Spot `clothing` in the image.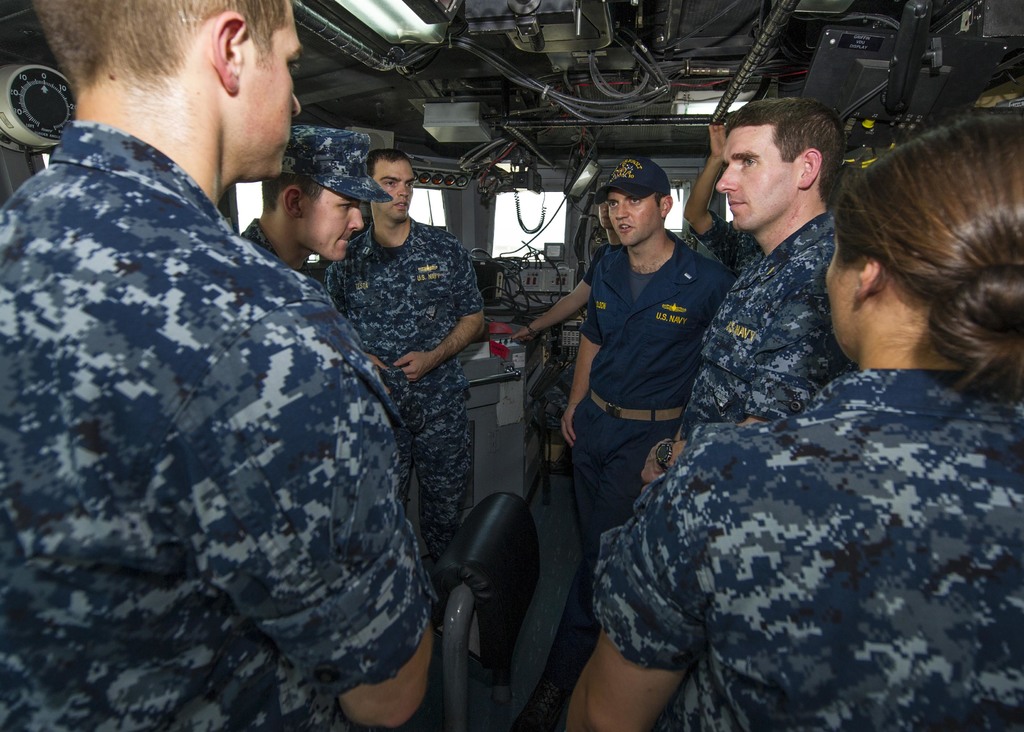
`clothing` found at x1=227 y1=214 x2=294 y2=278.
